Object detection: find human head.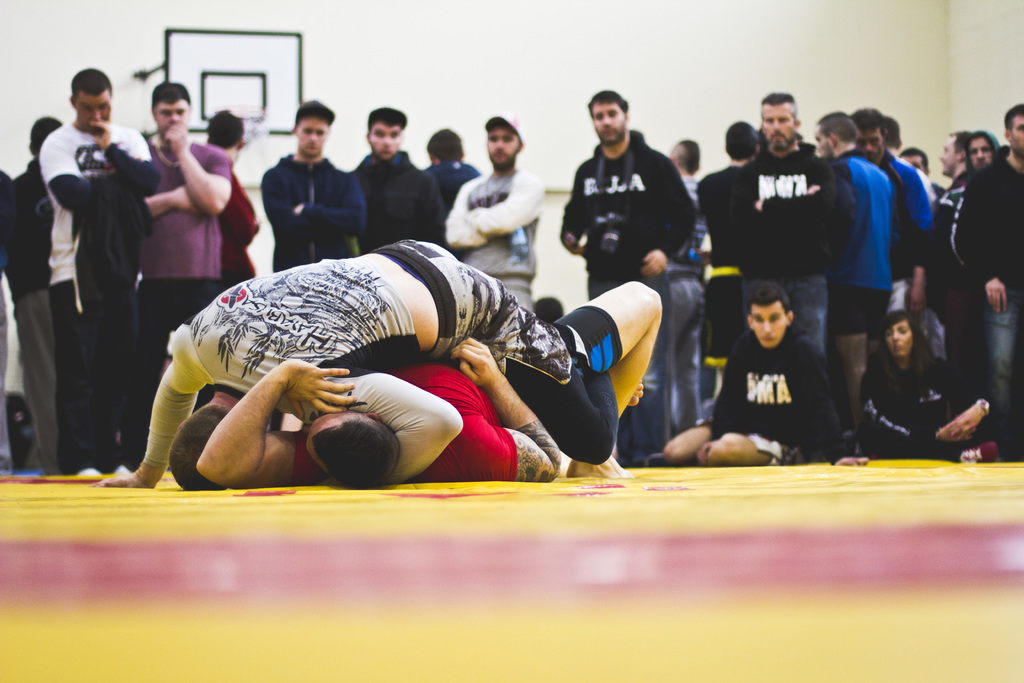
<bbox>1004, 103, 1023, 154</bbox>.
